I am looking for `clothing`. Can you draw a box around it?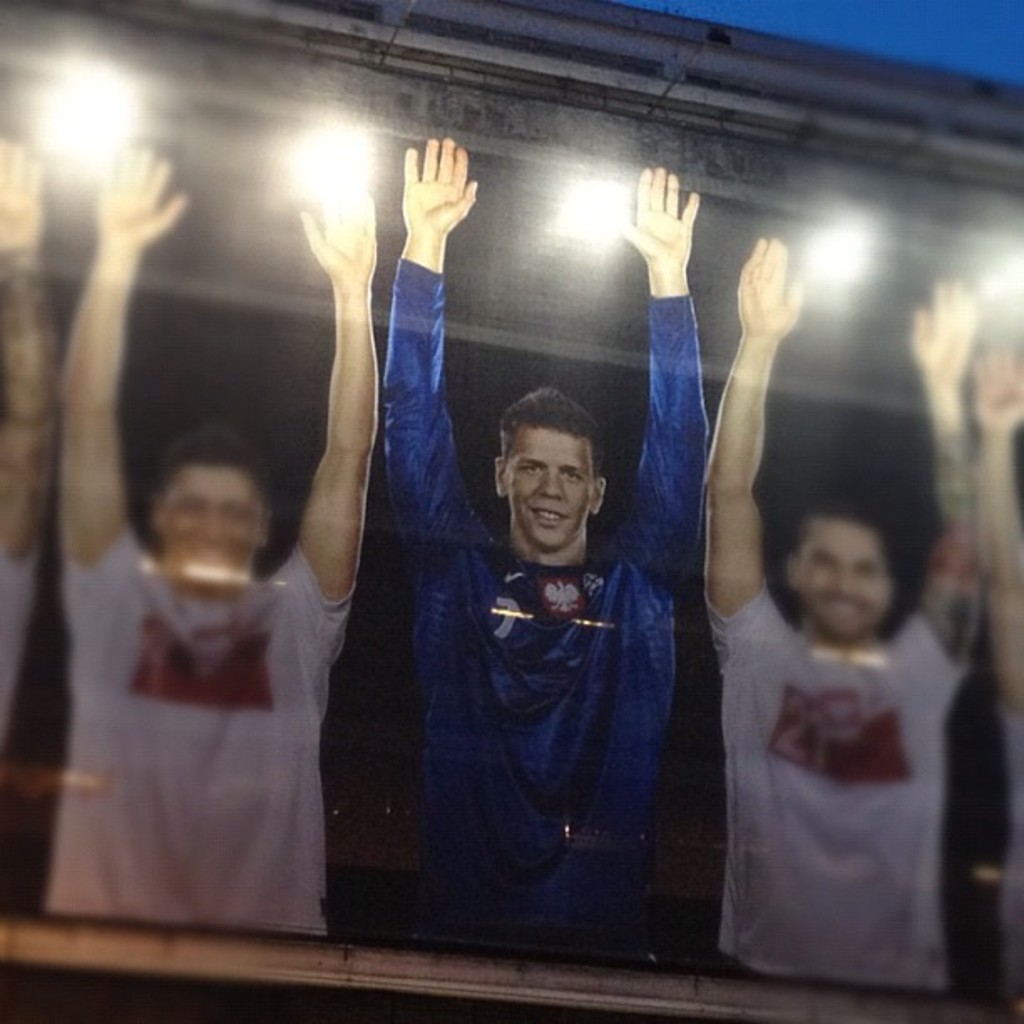
Sure, the bounding box is bbox(992, 689, 1022, 997).
